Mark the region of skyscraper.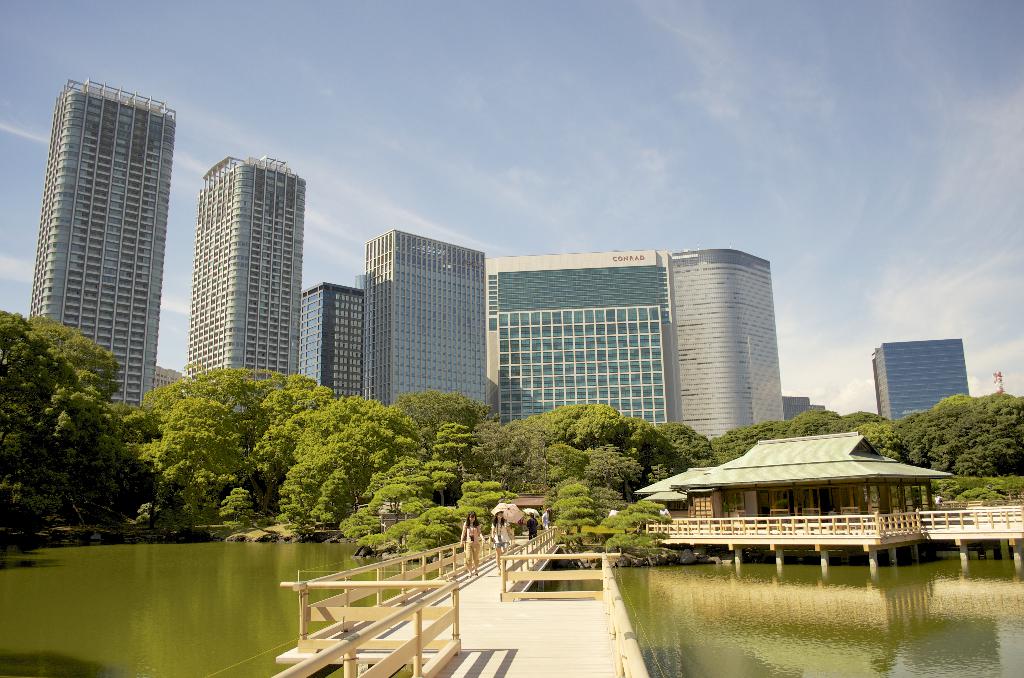
Region: {"left": 17, "top": 56, "right": 177, "bottom": 423}.
